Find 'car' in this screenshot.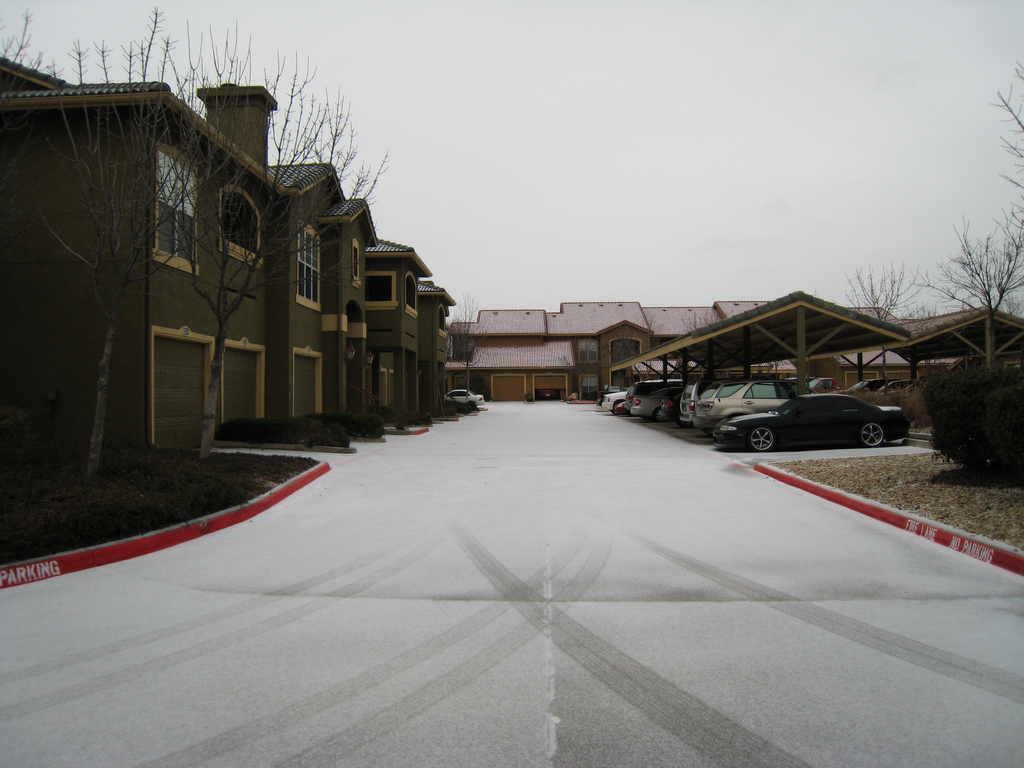
The bounding box for 'car' is (left=452, top=385, right=490, bottom=406).
